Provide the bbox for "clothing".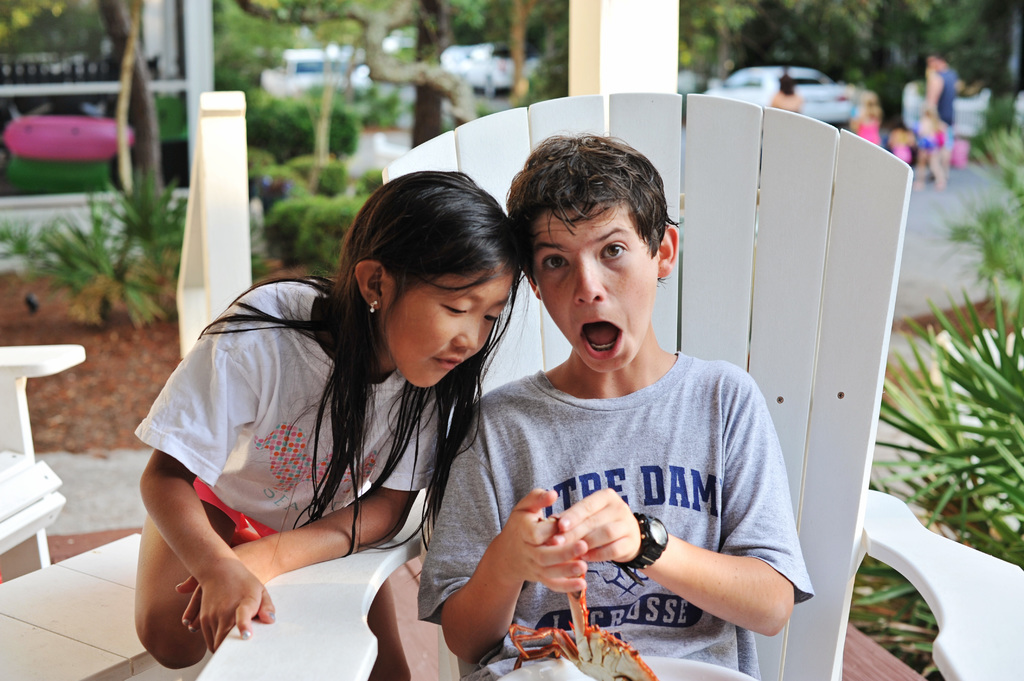
detection(884, 141, 916, 169).
